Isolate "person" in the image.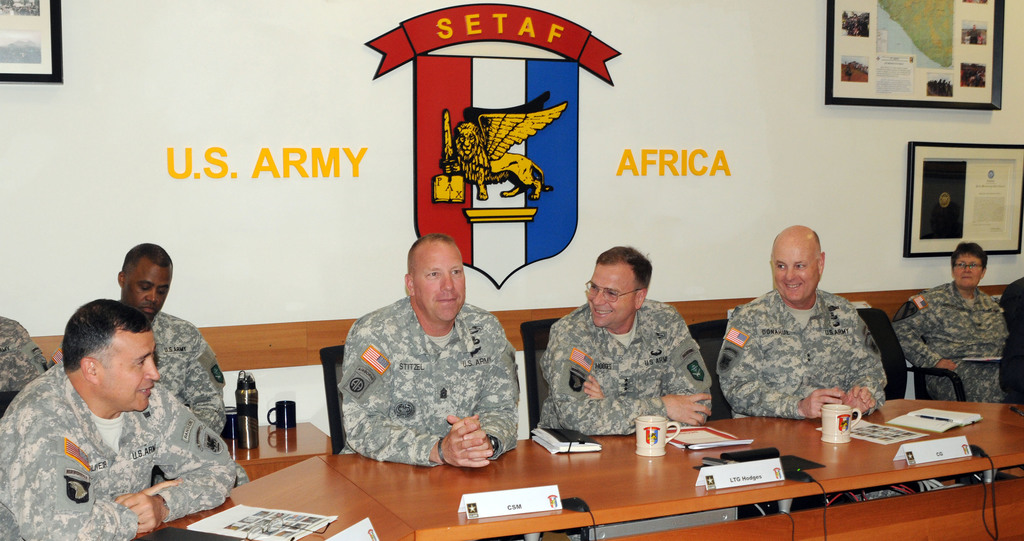
Isolated region: 0:297:248:540.
